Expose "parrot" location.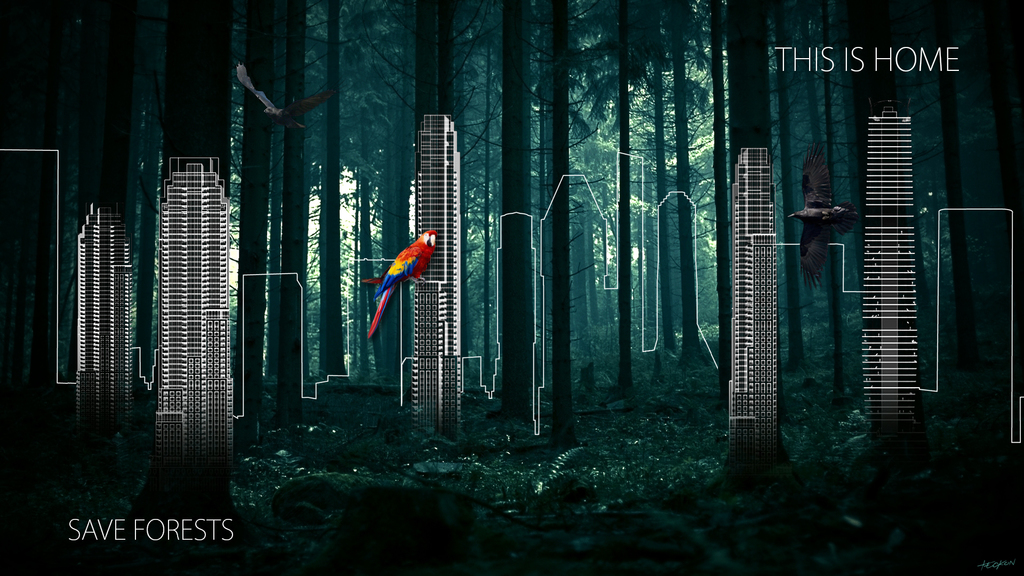
Exposed at [x1=366, y1=230, x2=436, y2=339].
